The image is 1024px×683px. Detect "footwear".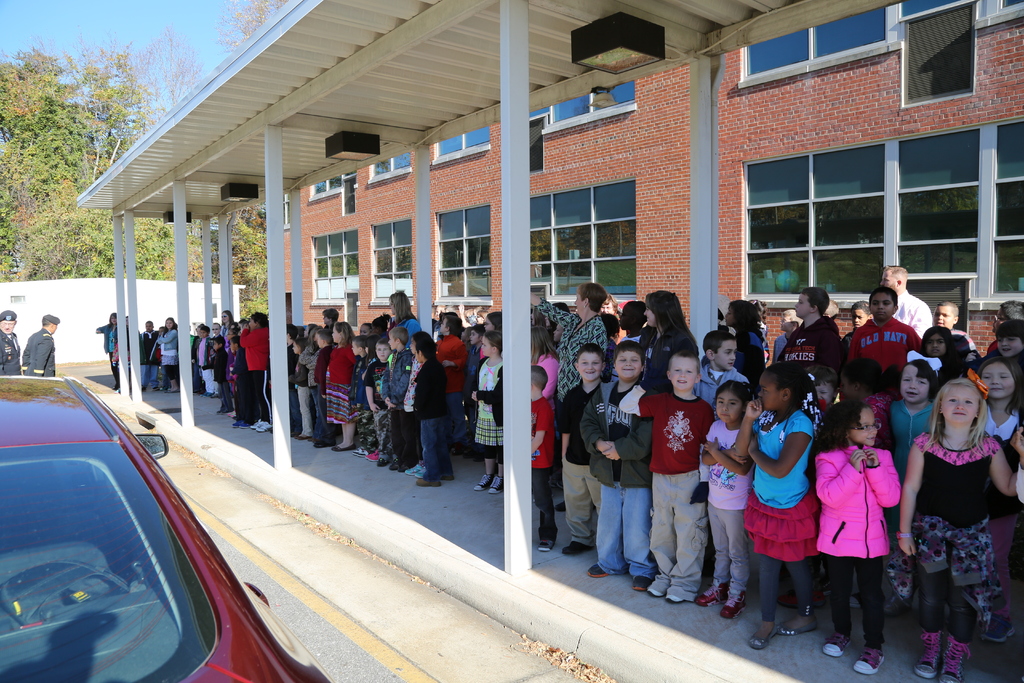
Detection: {"x1": 885, "y1": 592, "x2": 911, "y2": 617}.
